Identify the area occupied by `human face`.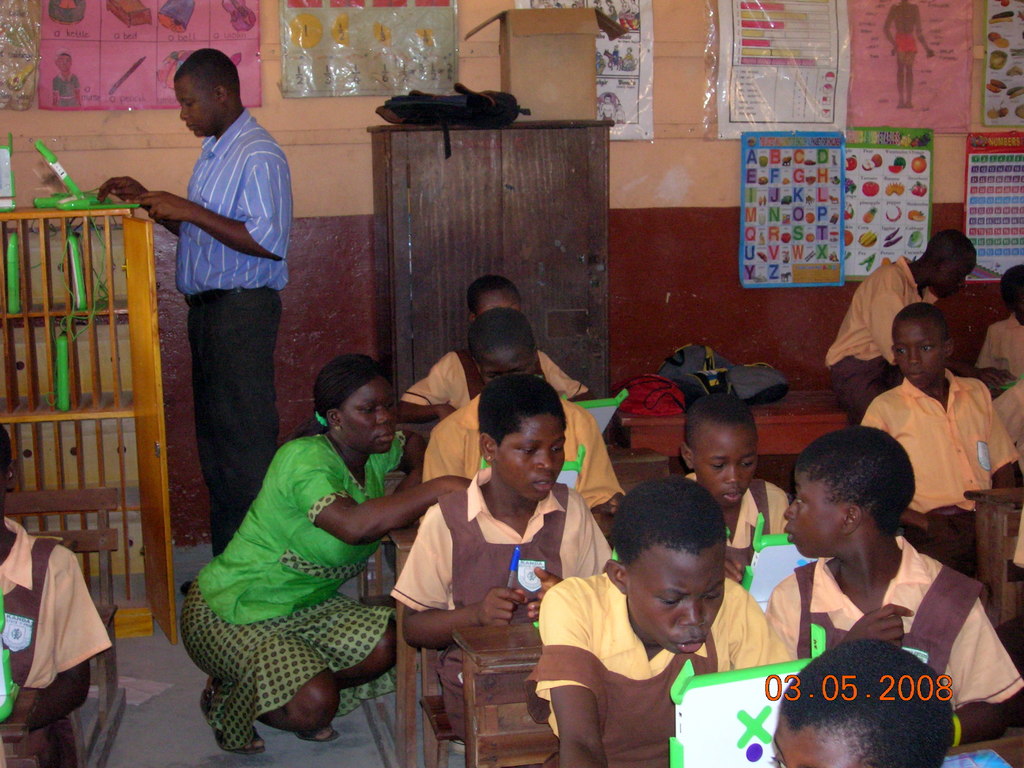
Area: (626, 548, 725, 655).
